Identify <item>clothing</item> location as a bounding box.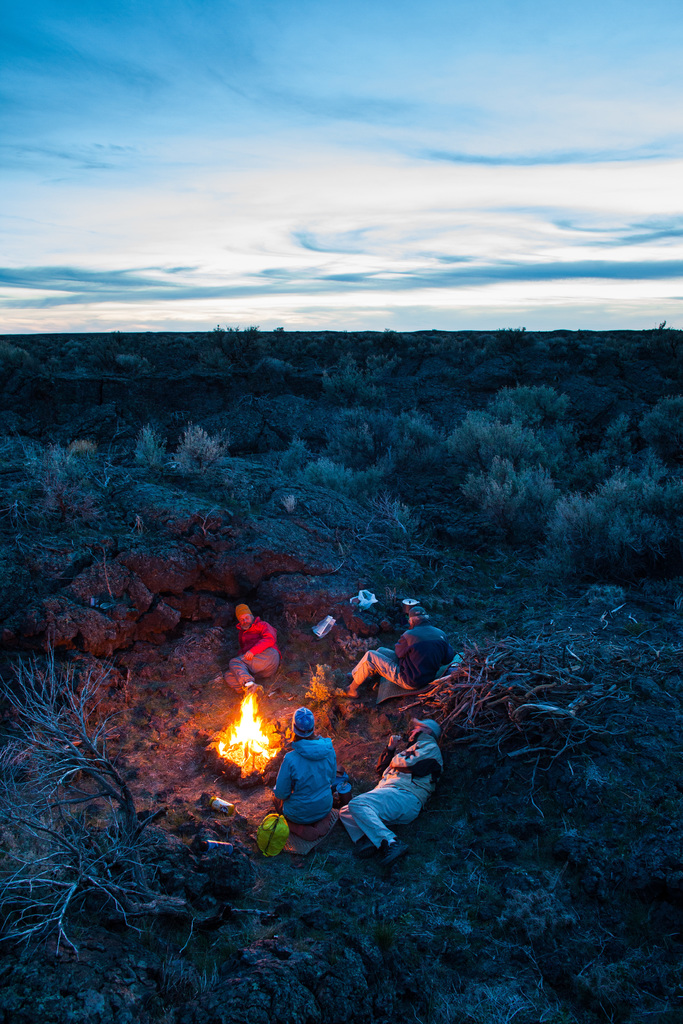
(222, 616, 279, 693).
